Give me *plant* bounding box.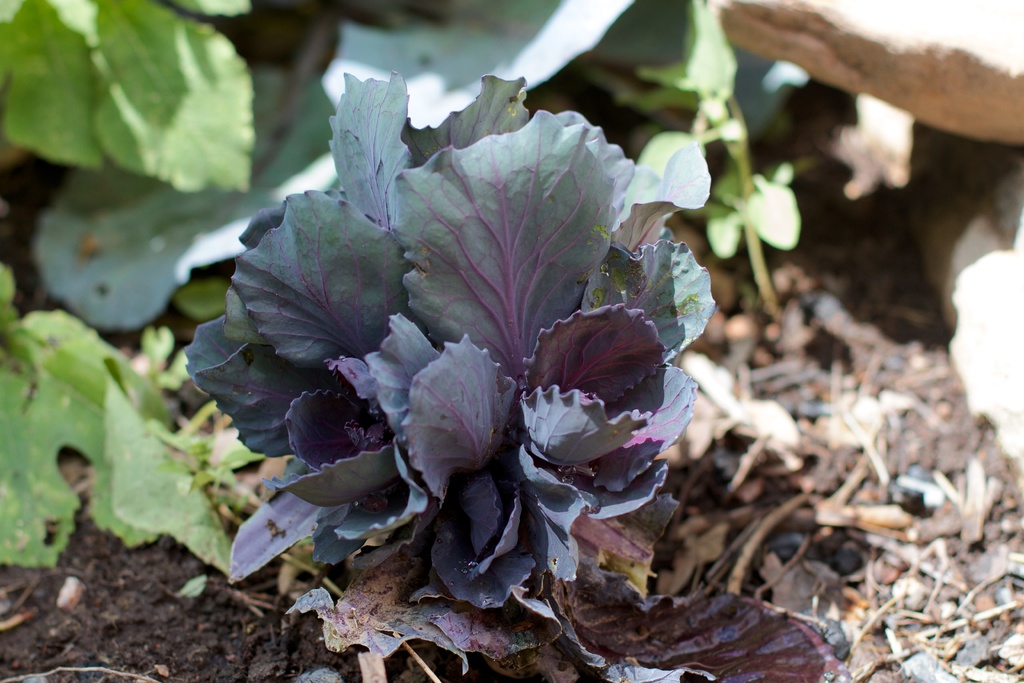
x1=228 y1=99 x2=658 y2=573.
